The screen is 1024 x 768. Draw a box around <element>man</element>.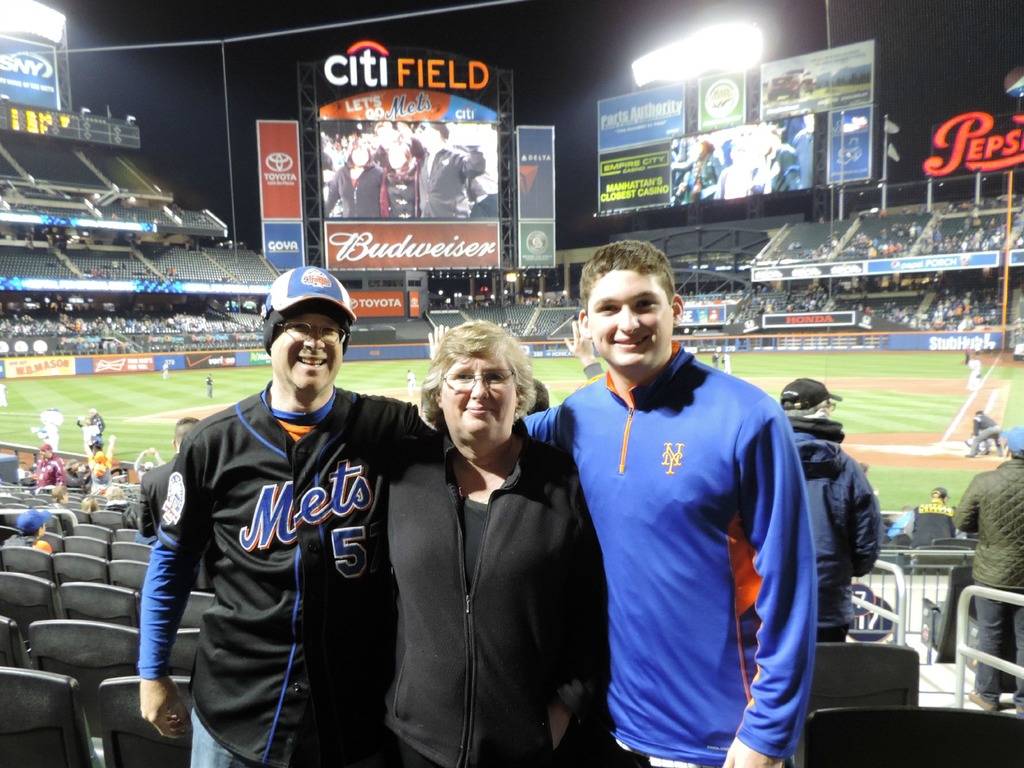
bbox=(33, 440, 70, 491).
